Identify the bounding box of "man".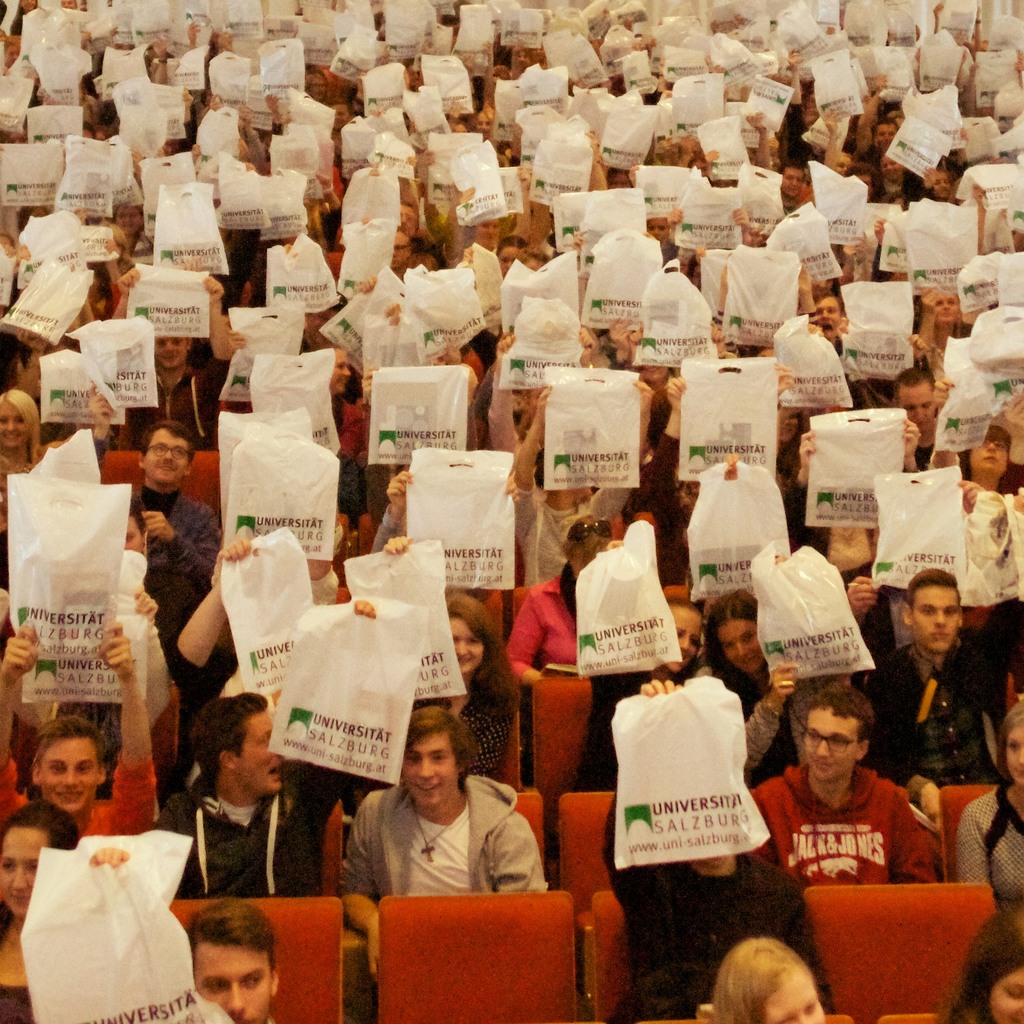
bbox=(838, 563, 1016, 780).
